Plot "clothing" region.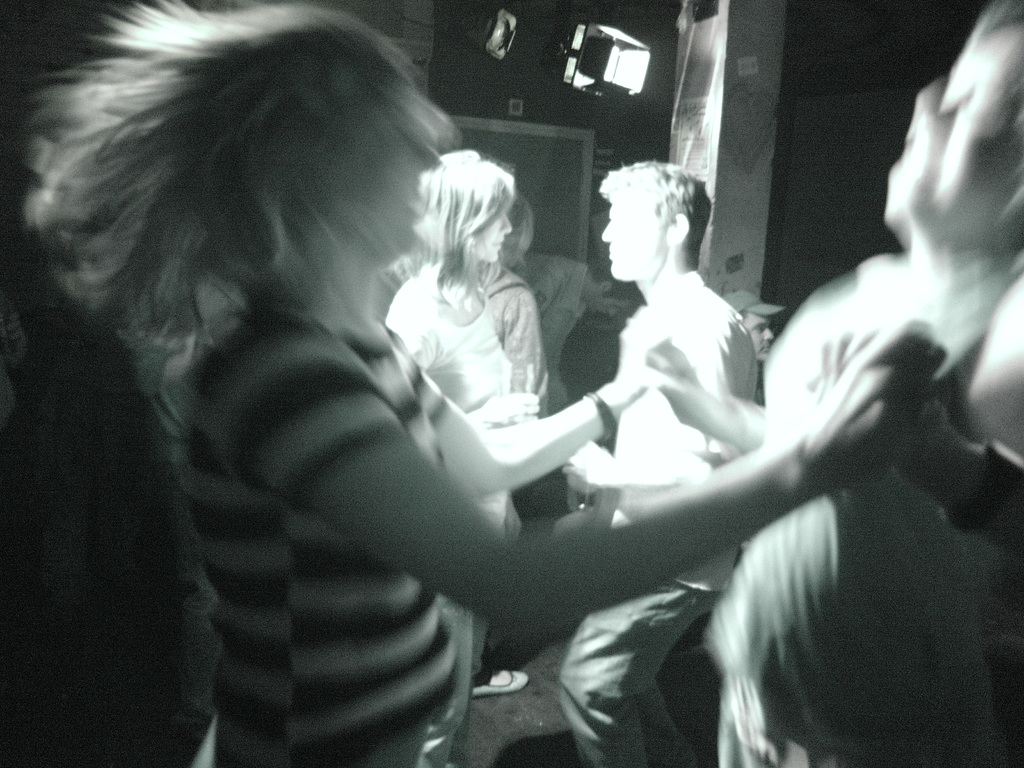
Plotted at [x1=559, y1=273, x2=758, y2=767].
